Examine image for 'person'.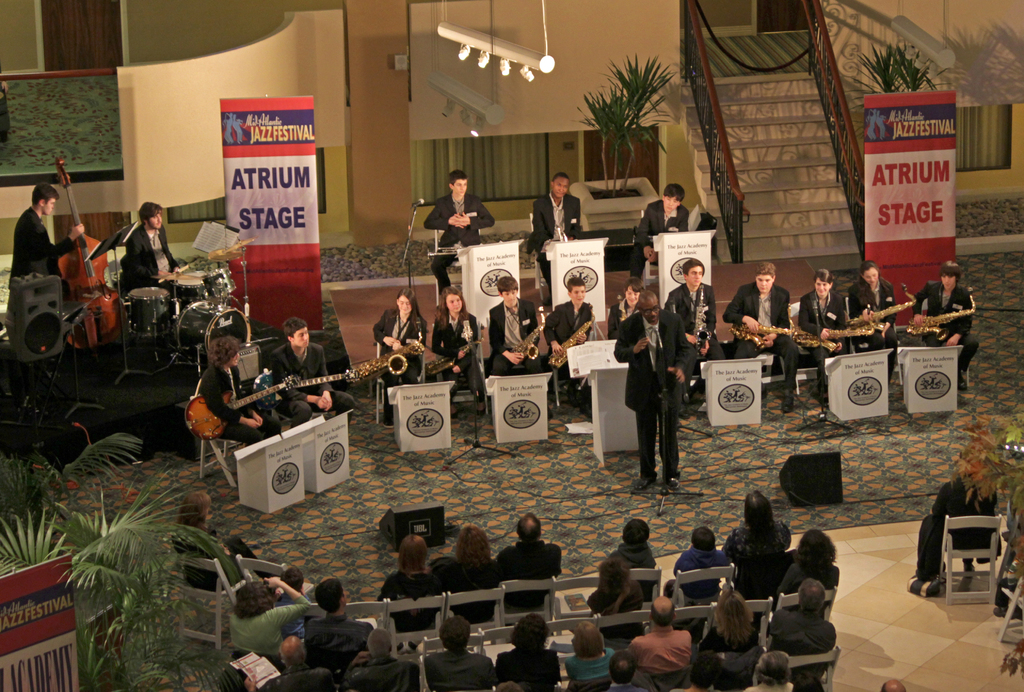
Examination result: {"left": 592, "top": 554, "right": 653, "bottom": 643}.
